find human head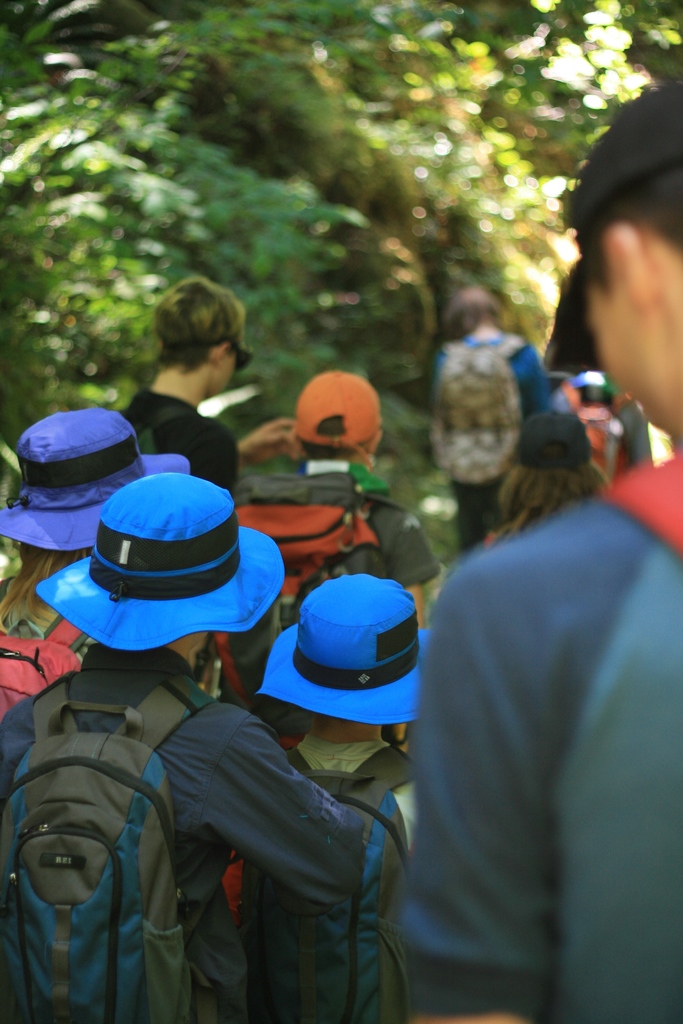
(x1=153, y1=273, x2=238, y2=397)
